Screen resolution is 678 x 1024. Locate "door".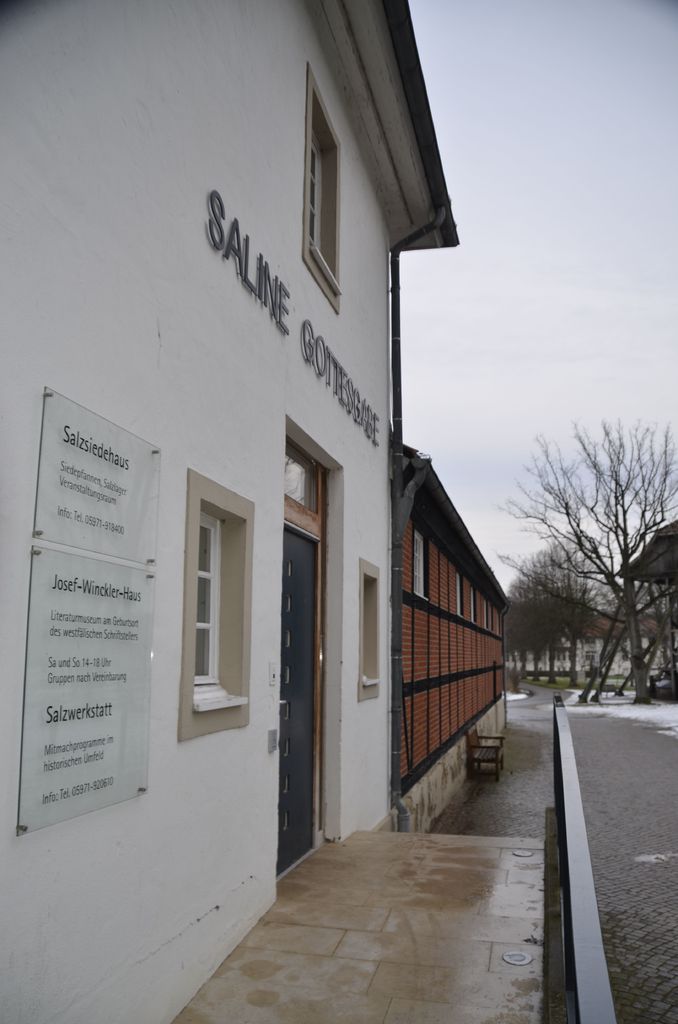
rect(275, 428, 336, 879).
